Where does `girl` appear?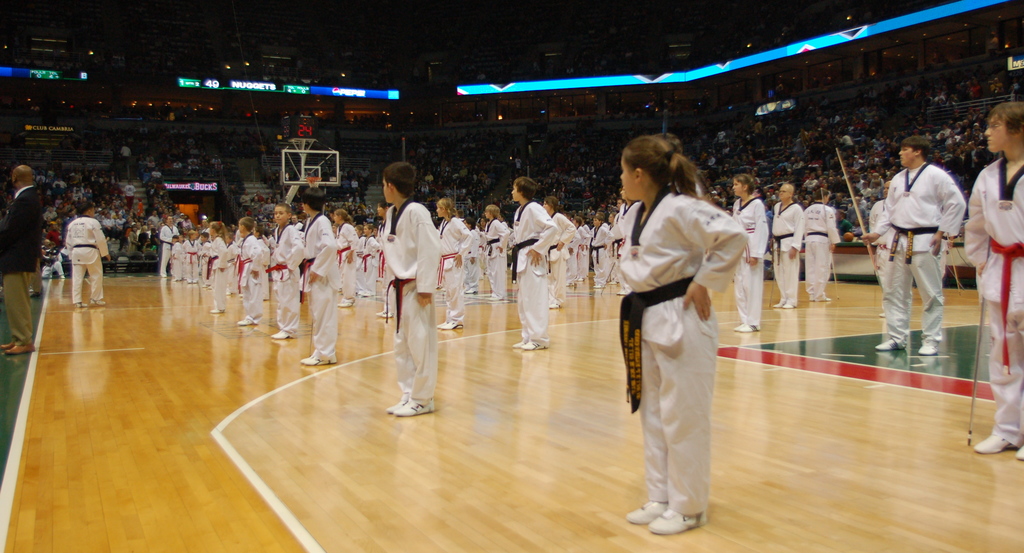
Appears at {"x1": 732, "y1": 171, "x2": 770, "y2": 334}.
